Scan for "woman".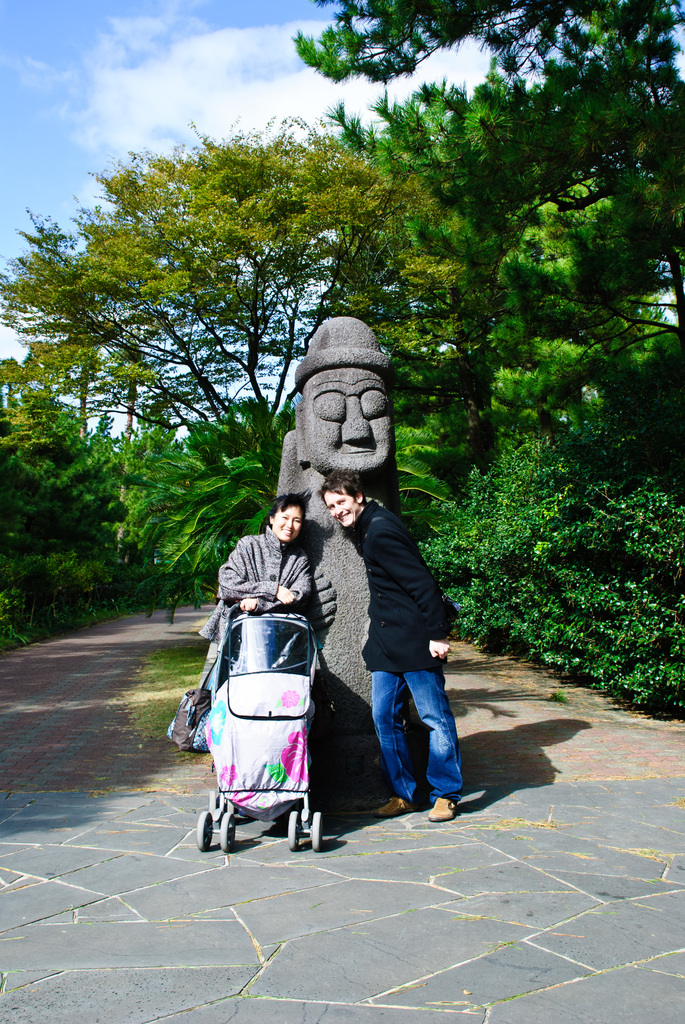
Scan result: <region>207, 486, 317, 829</region>.
